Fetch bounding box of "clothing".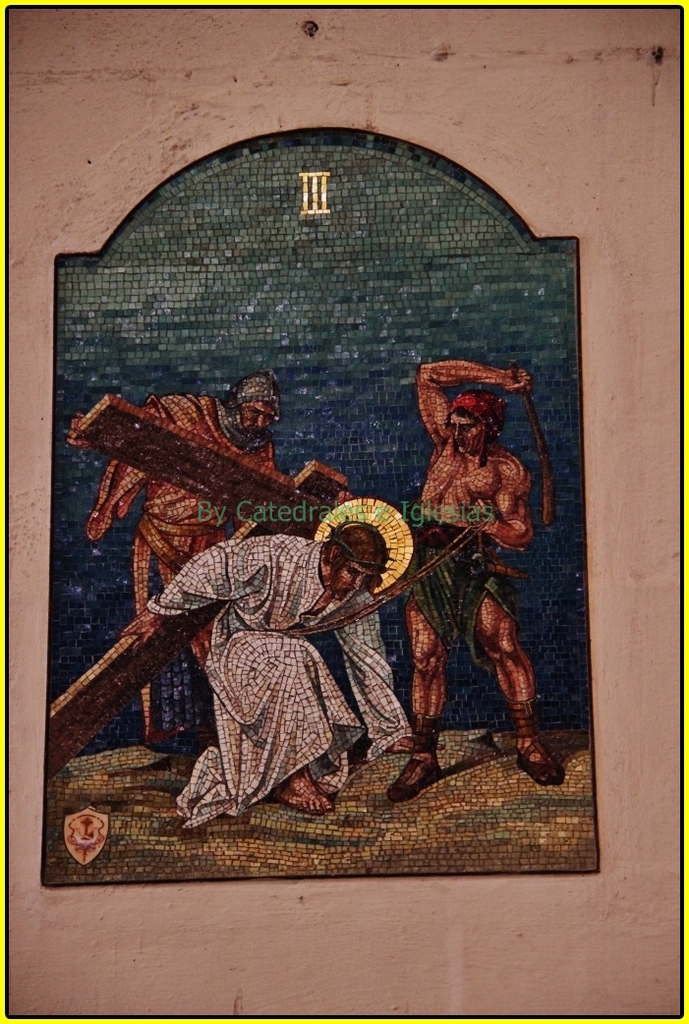
Bbox: BBox(86, 397, 277, 746).
